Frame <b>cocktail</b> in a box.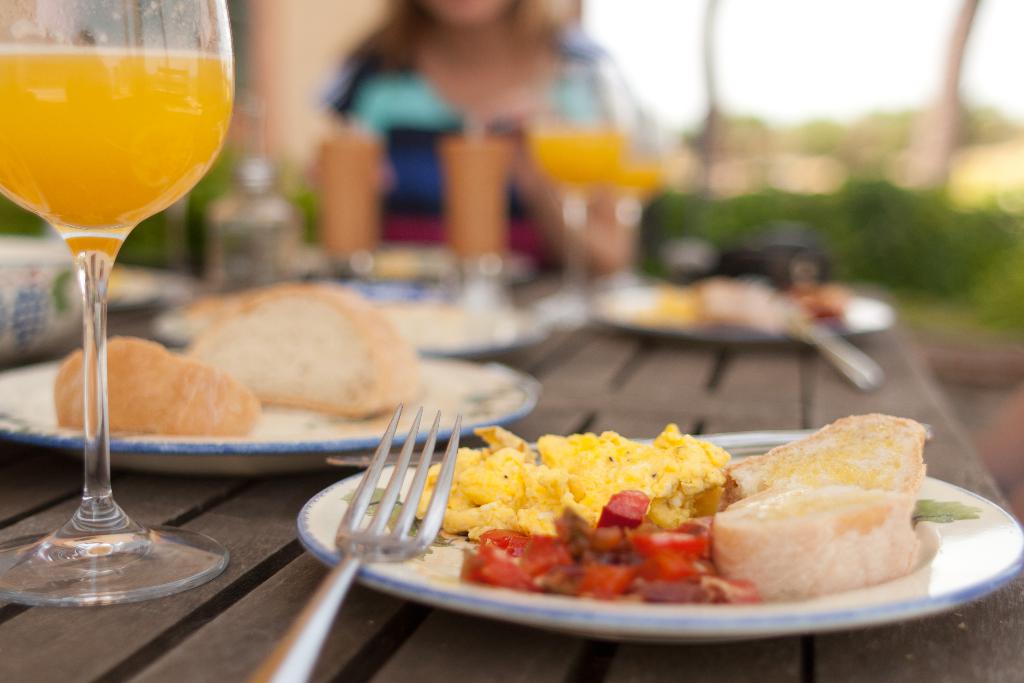
529/63/626/336.
